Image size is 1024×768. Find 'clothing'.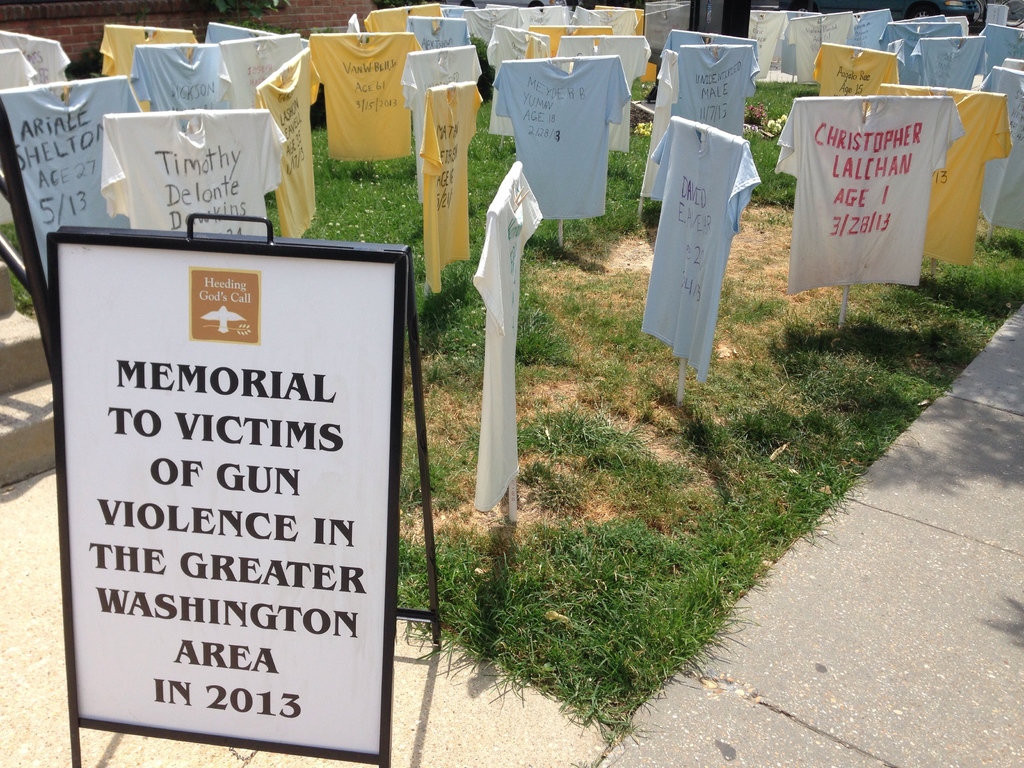
<region>980, 65, 1023, 227</region>.
